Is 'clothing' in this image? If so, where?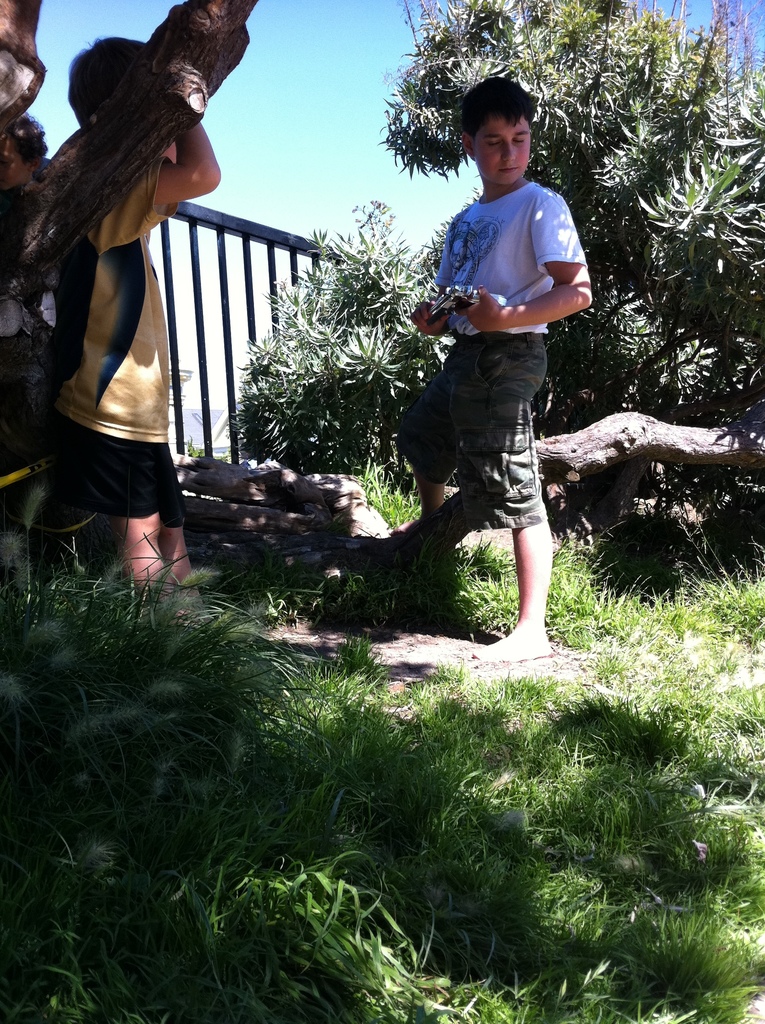
Yes, at l=408, t=132, r=577, b=542.
